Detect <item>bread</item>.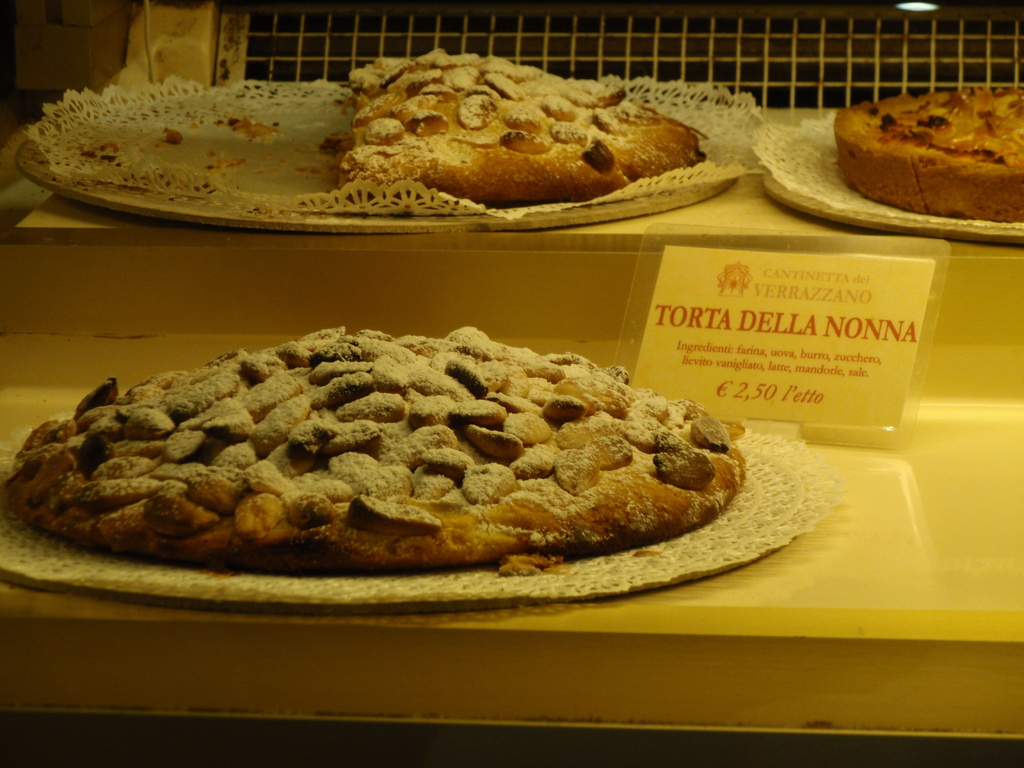
Detected at 315/58/719/216.
